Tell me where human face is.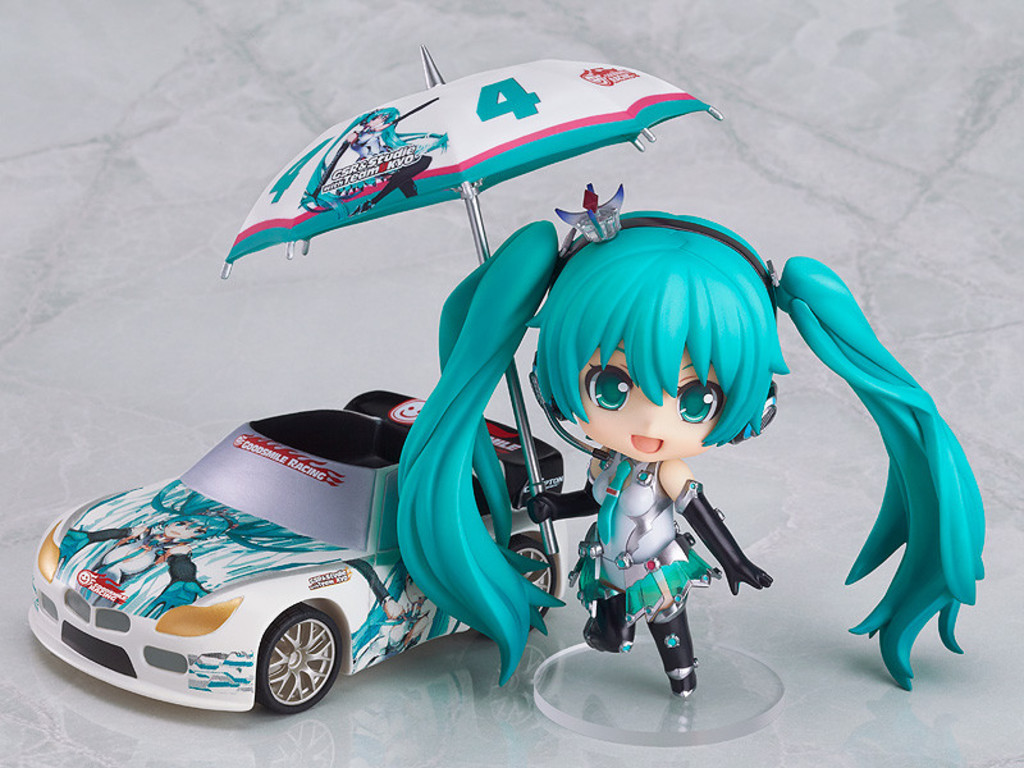
human face is at l=573, t=347, r=731, b=466.
